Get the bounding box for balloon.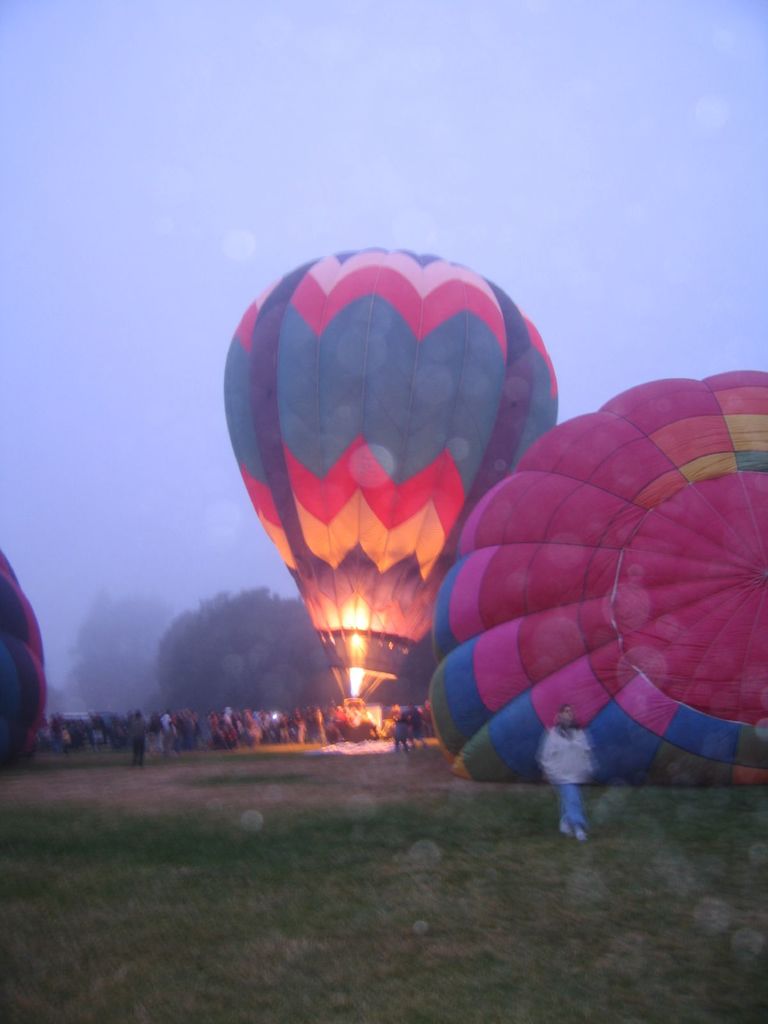
region(0, 545, 54, 764).
